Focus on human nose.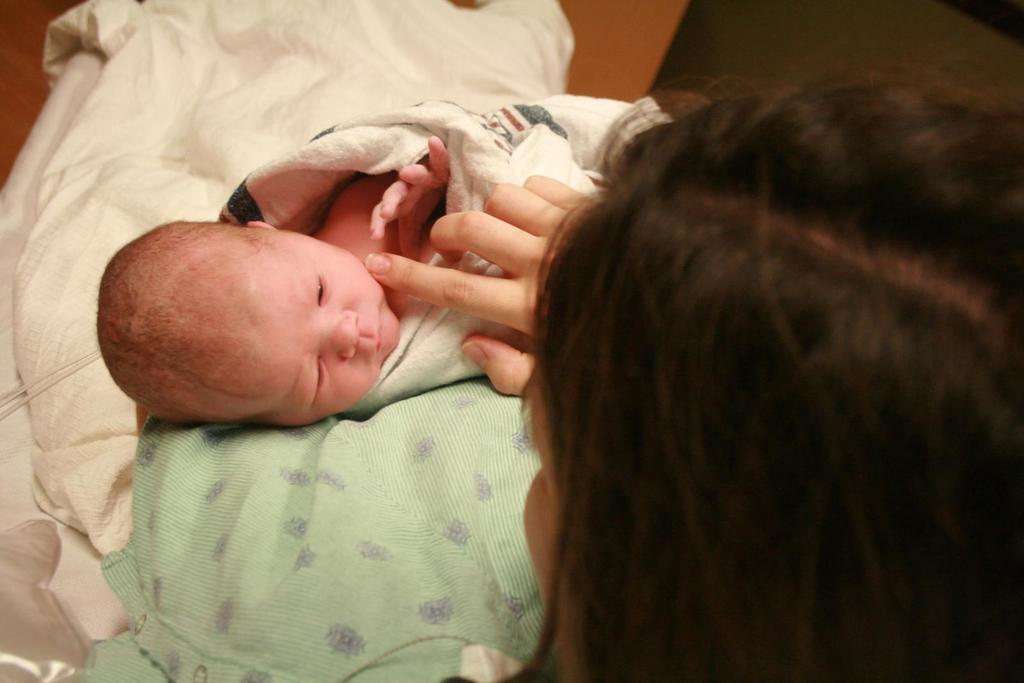
Focused at (x1=324, y1=306, x2=360, y2=356).
